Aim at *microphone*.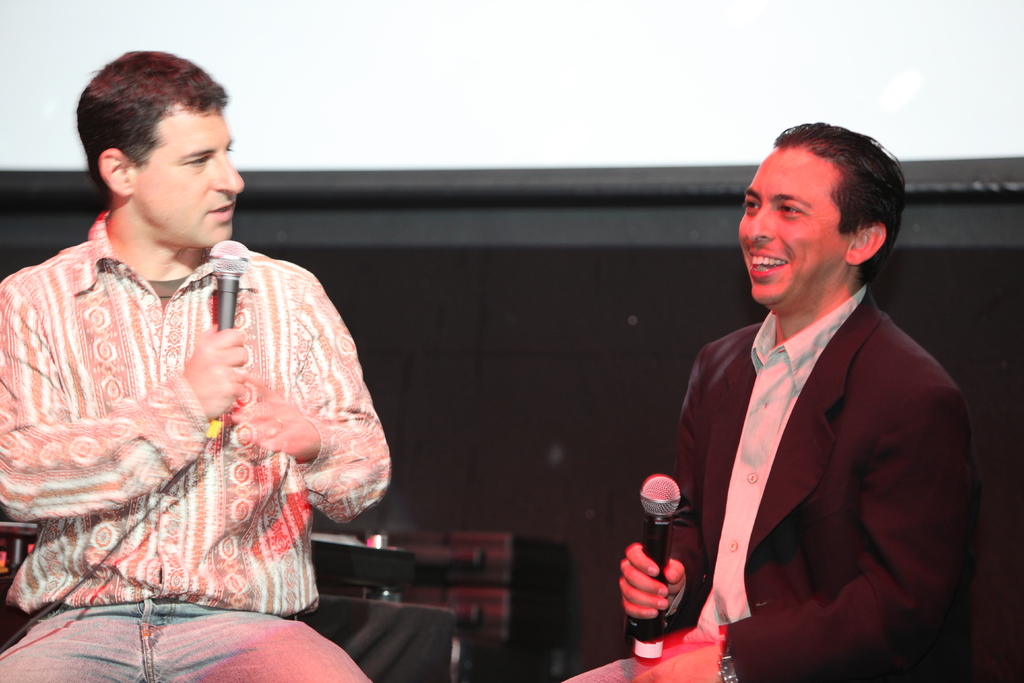
Aimed at (x1=614, y1=475, x2=715, y2=646).
